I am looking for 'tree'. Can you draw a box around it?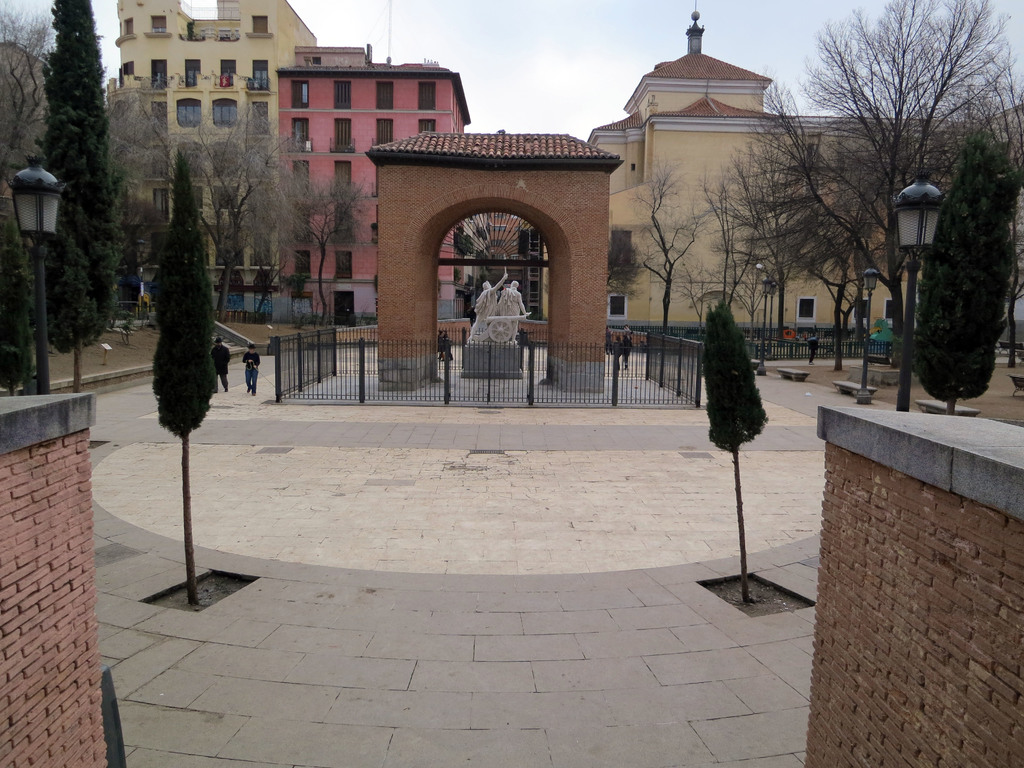
Sure, the bounding box is 707 300 770 600.
